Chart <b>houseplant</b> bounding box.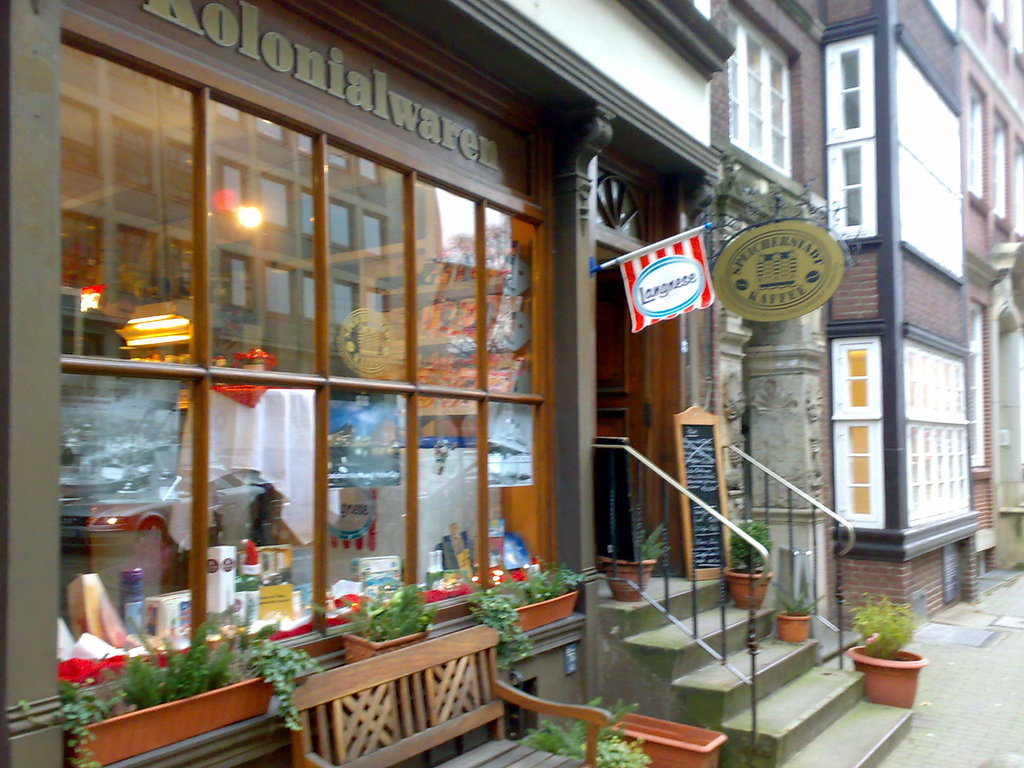
Charted: left=716, top=519, right=773, bottom=616.
